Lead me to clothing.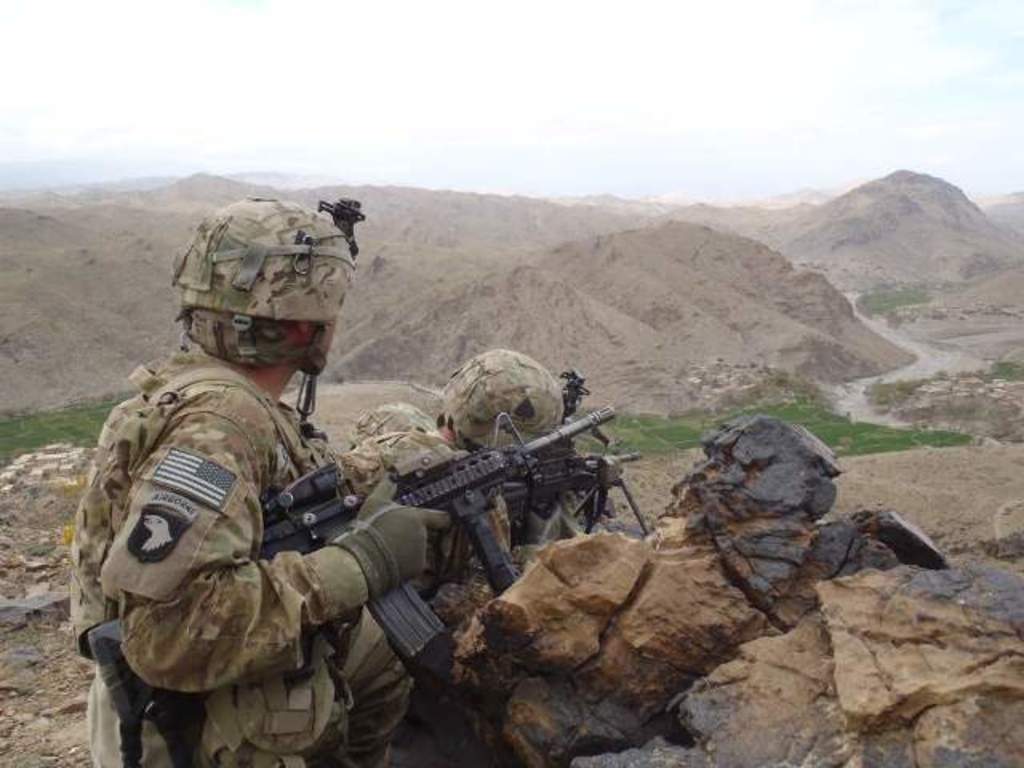
Lead to (355,406,541,616).
